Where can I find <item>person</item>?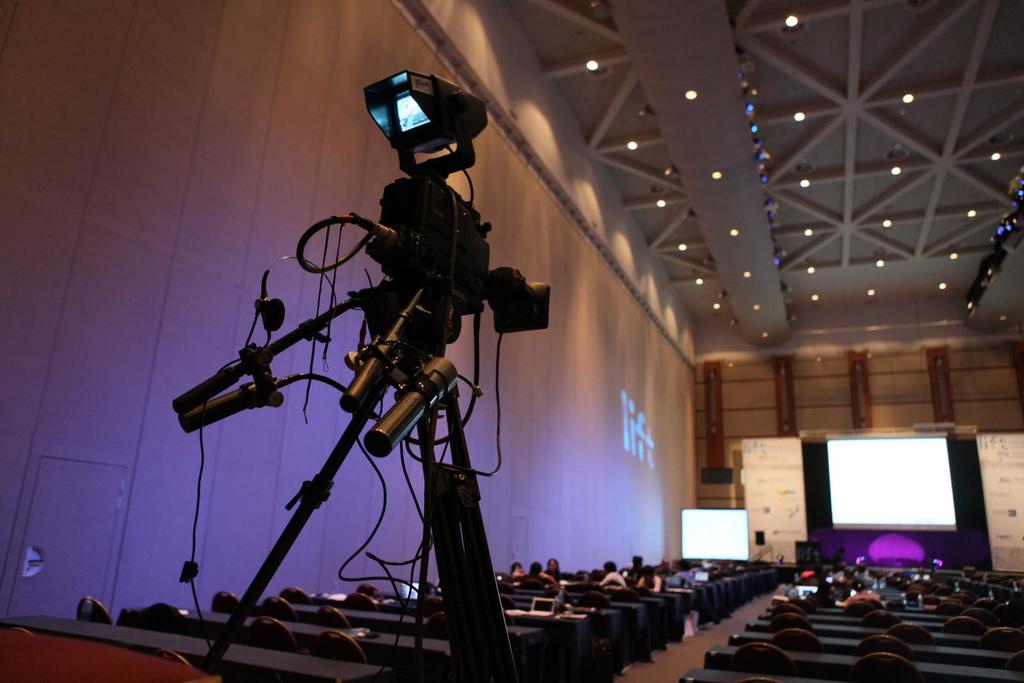
You can find it at {"left": 833, "top": 569, "right": 855, "bottom": 584}.
